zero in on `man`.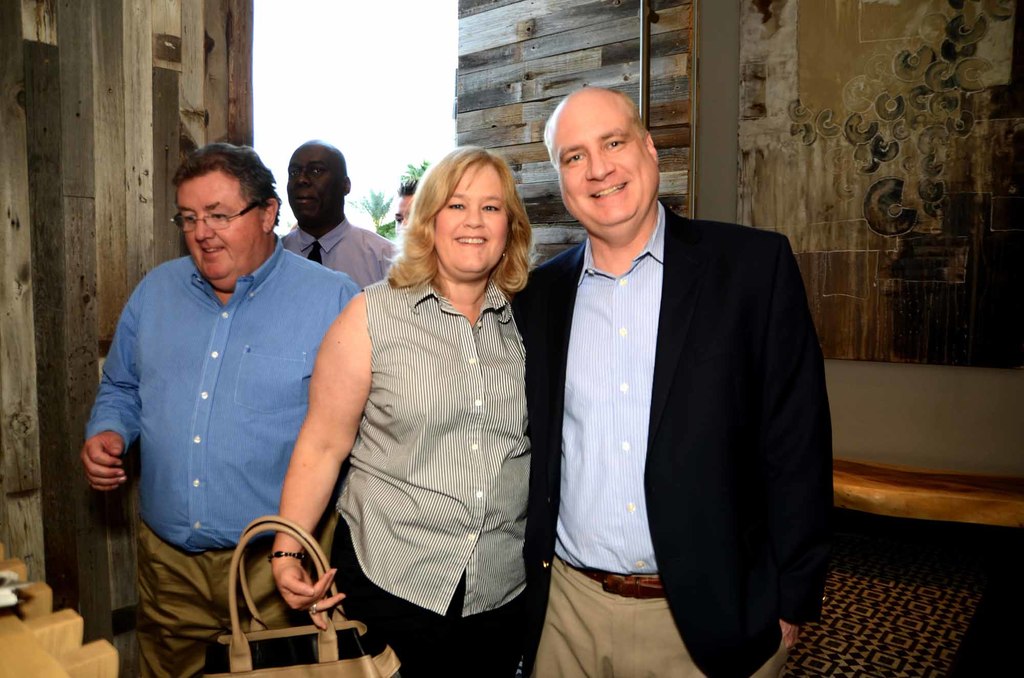
Zeroed in: 79,144,363,645.
